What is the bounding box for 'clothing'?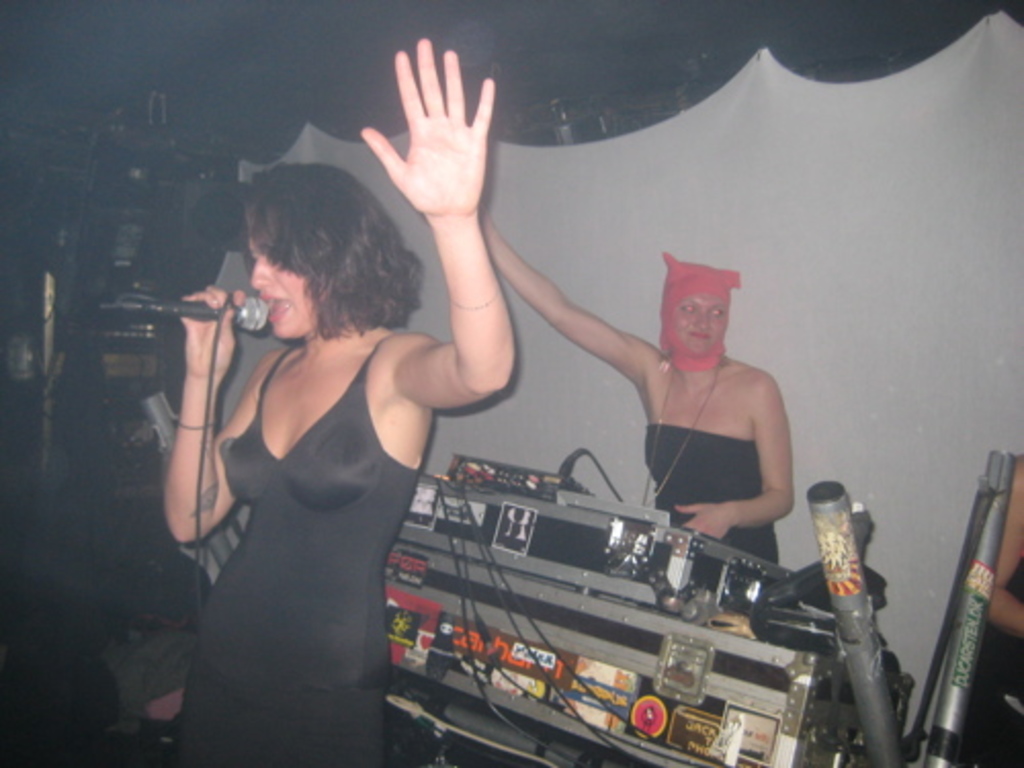
<bbox>645, 422, 776, 561</bbox>.
